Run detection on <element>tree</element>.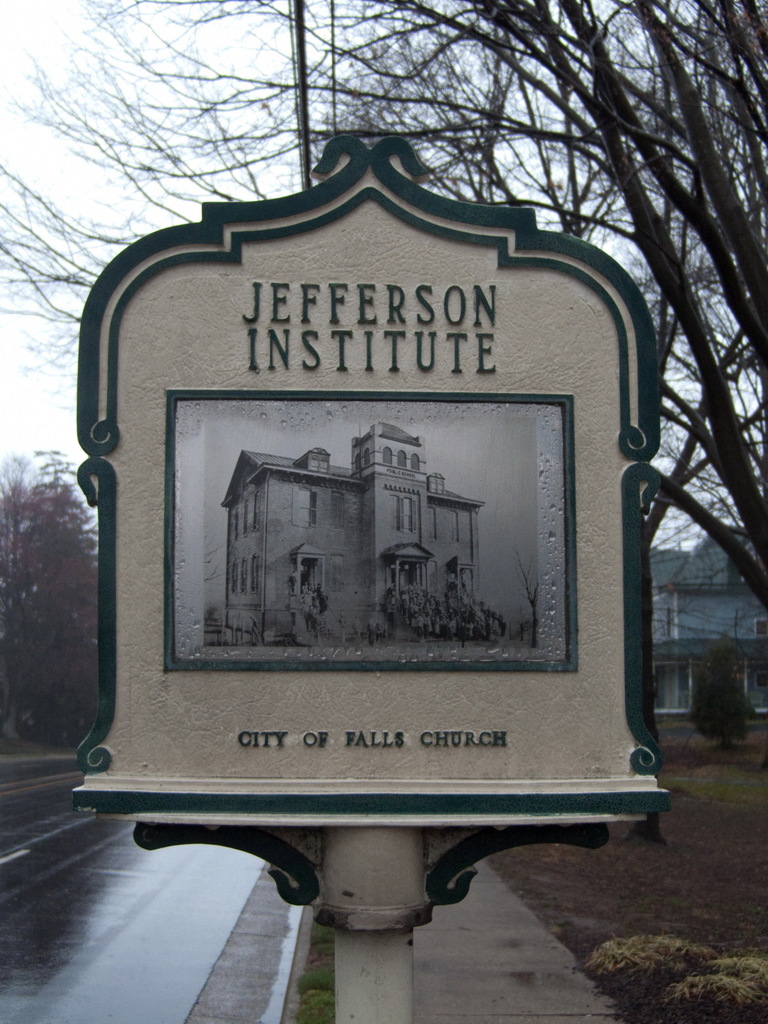
Result: 0 0 767 646.
